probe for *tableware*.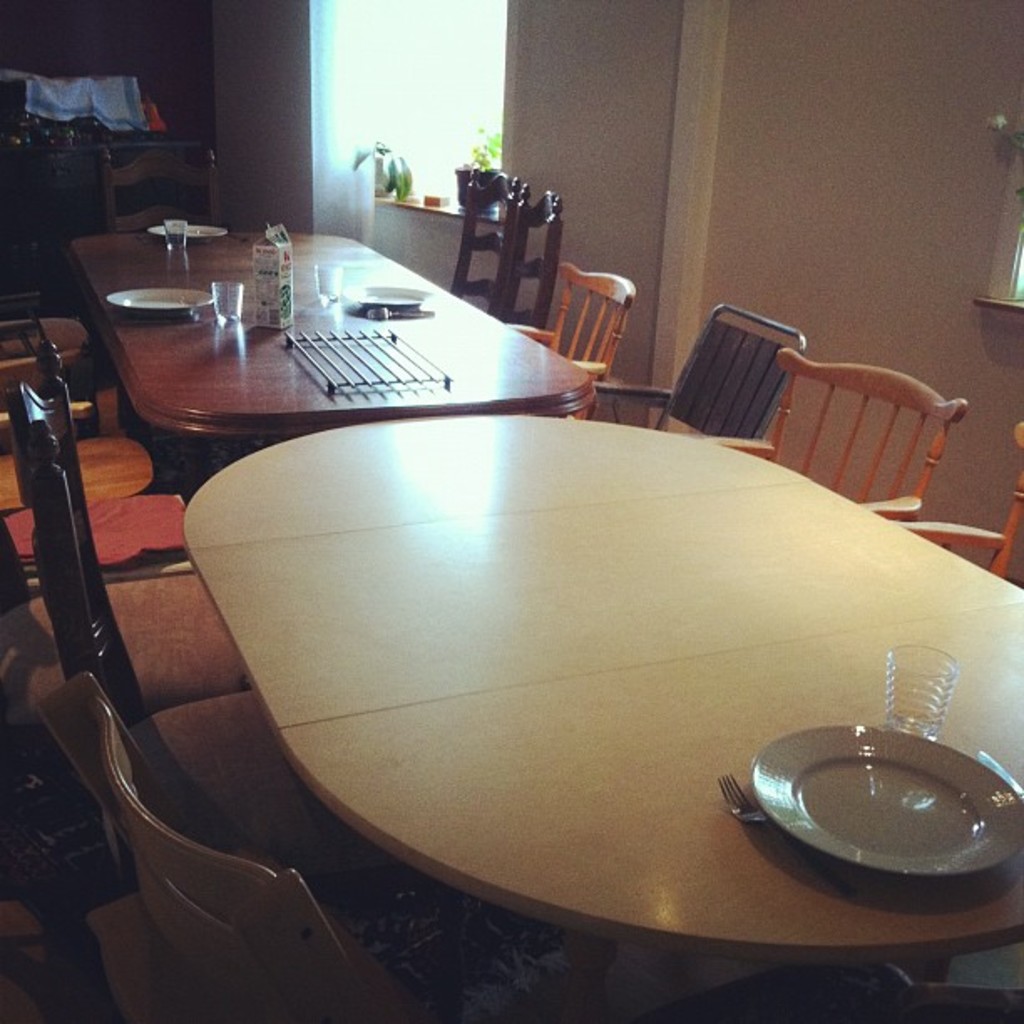
Probe result: (713,768,860,909).
